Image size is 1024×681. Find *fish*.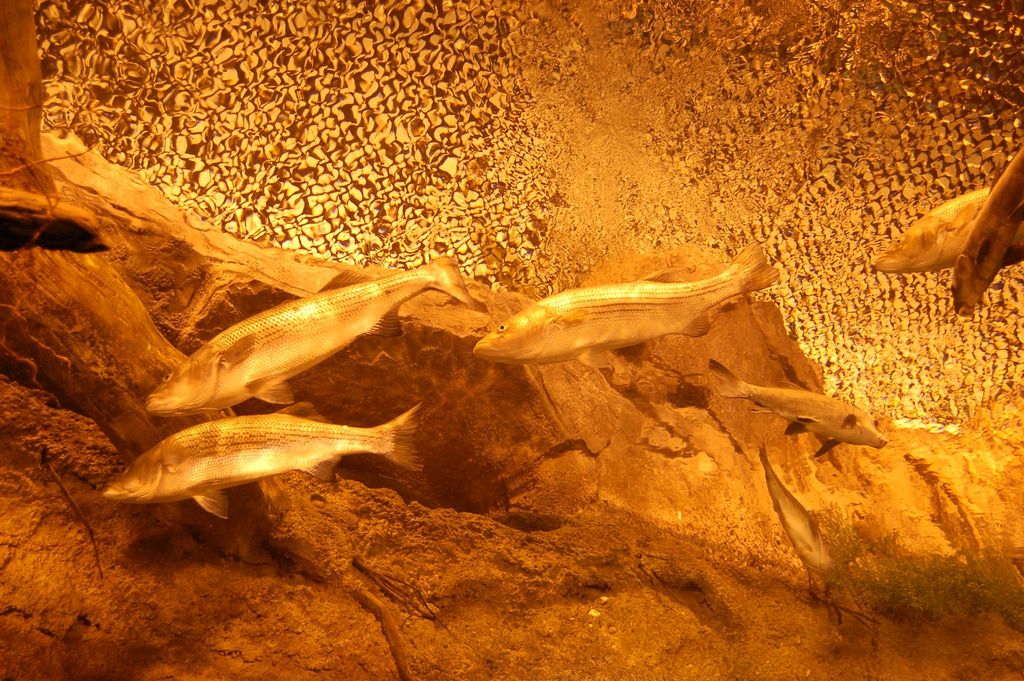
detection(477, 234, 781, 366).
